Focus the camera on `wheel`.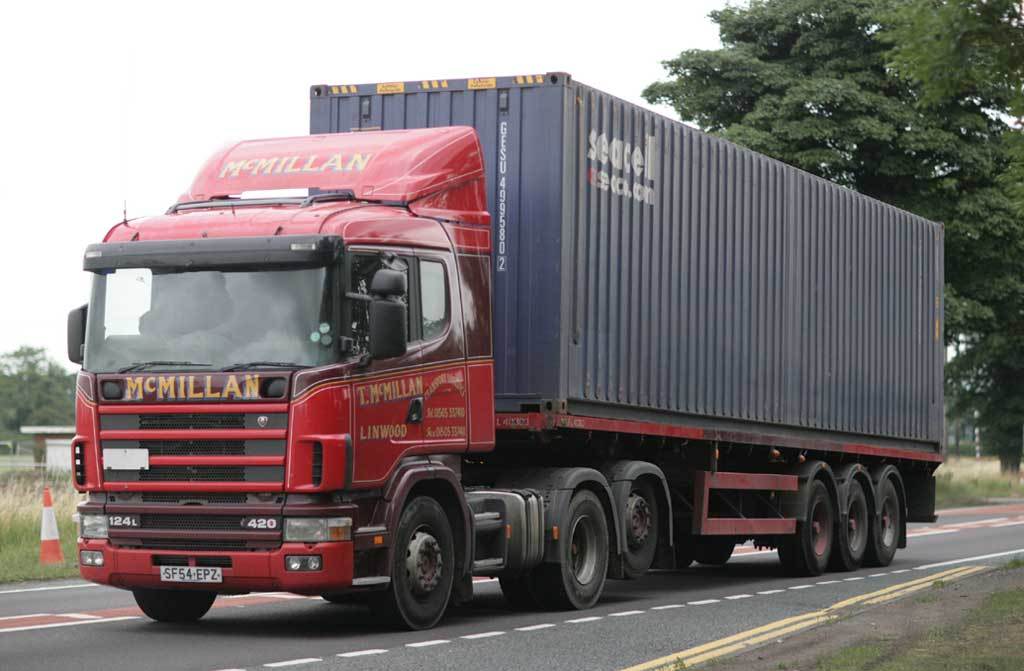
Focus region: [875,471,905,569].
